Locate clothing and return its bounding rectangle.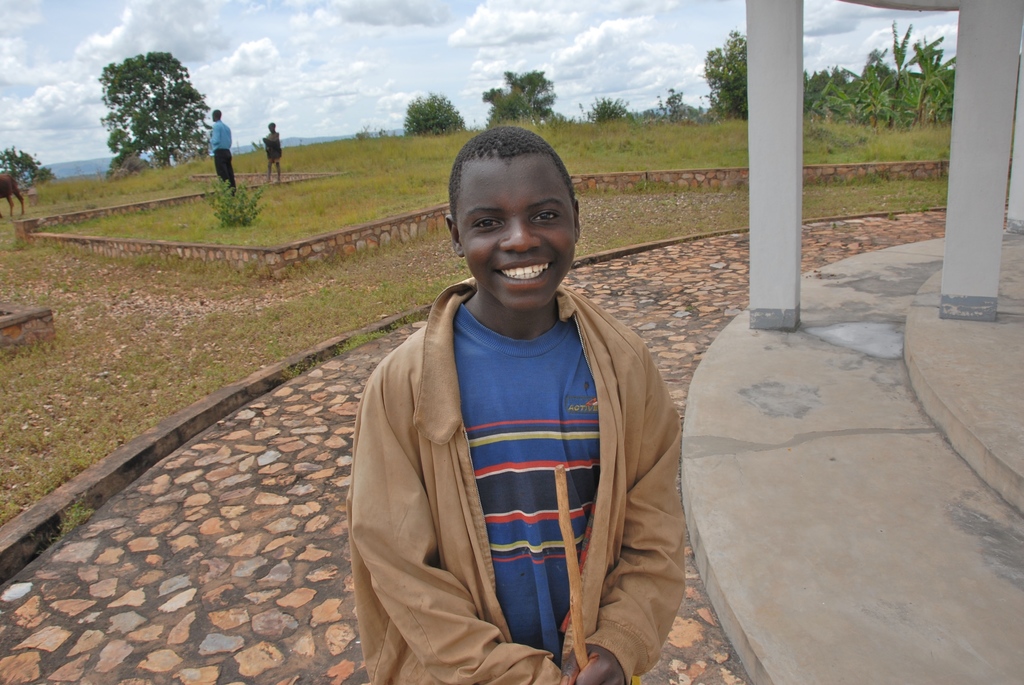
pyautogui.locateOnScreen(263, 129, 284, 165).
